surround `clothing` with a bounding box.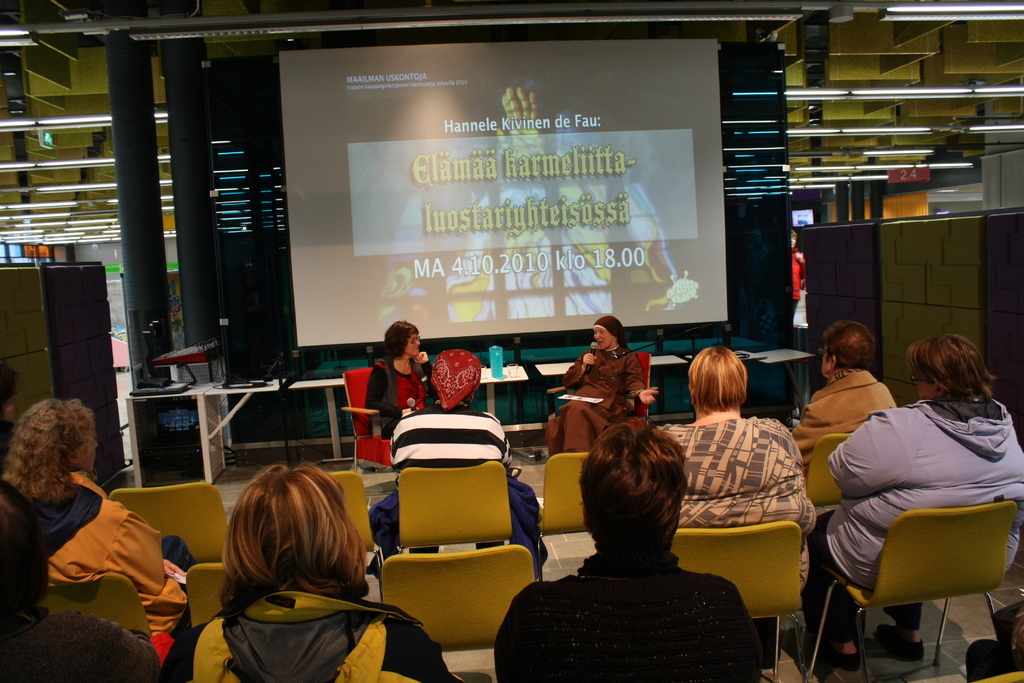
select_region(361, 358, 451, 438).
